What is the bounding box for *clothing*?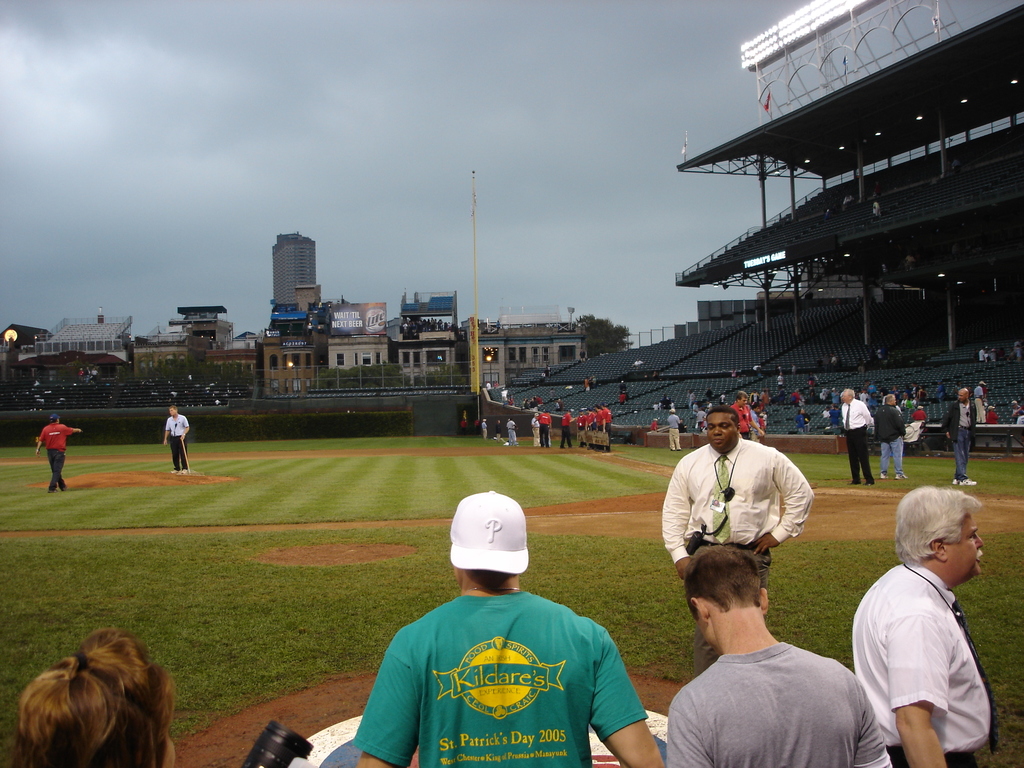
(left=479, top=417, right=487, bottom=439).
